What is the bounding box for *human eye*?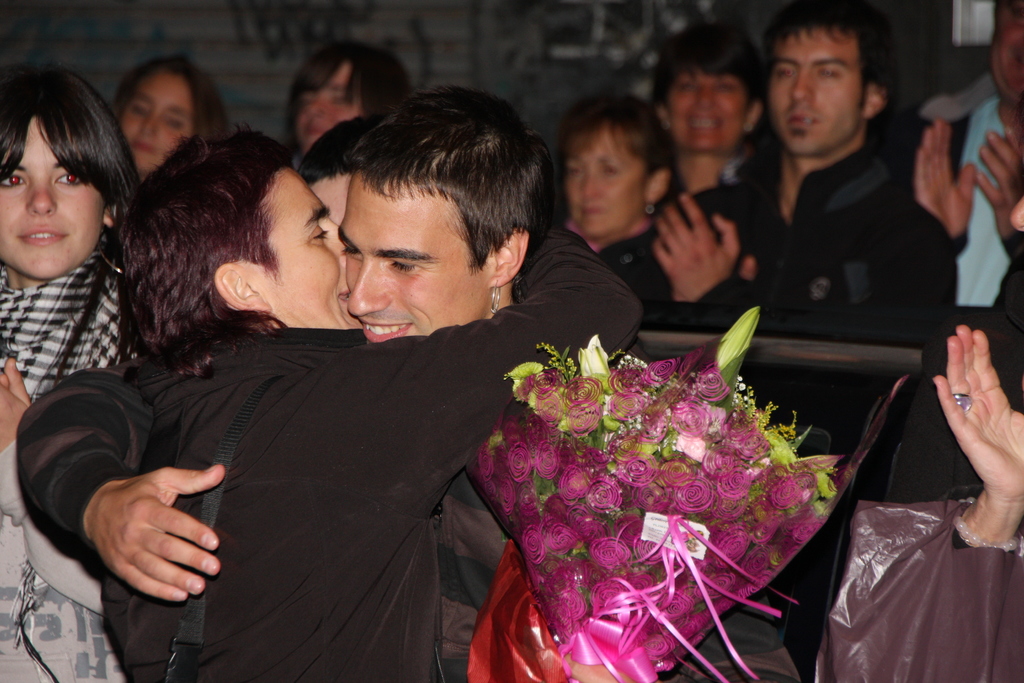
bbox=(0, 170, 30, 194).
